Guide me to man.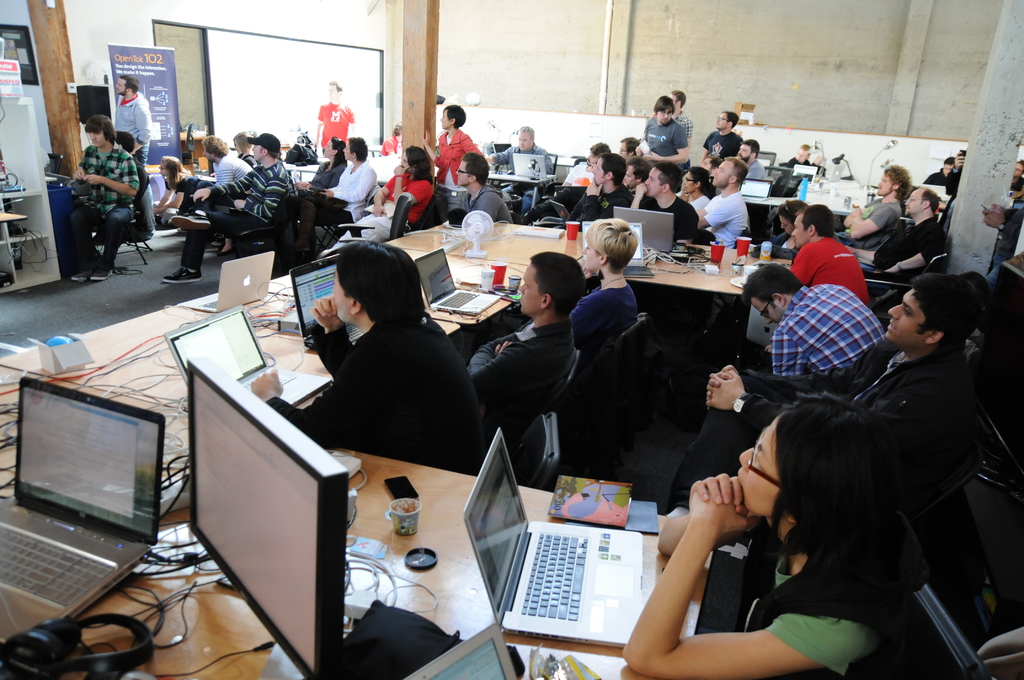
Guidance: bbox=[488, 125, 553, 218].
